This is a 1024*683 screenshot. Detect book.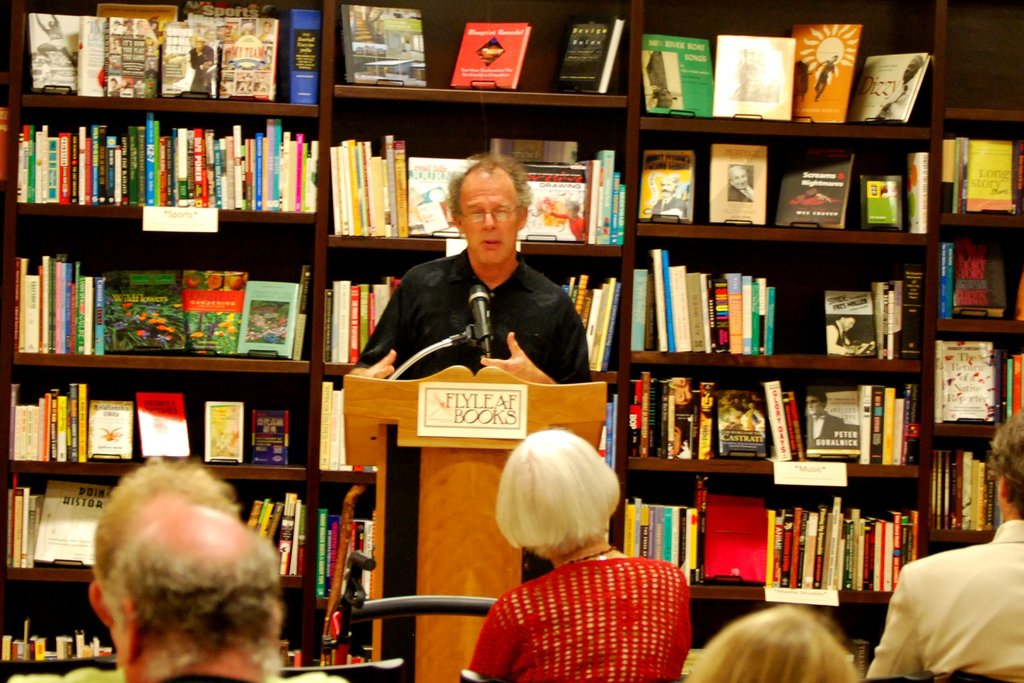
select_region(902, 145, 926, 232).
